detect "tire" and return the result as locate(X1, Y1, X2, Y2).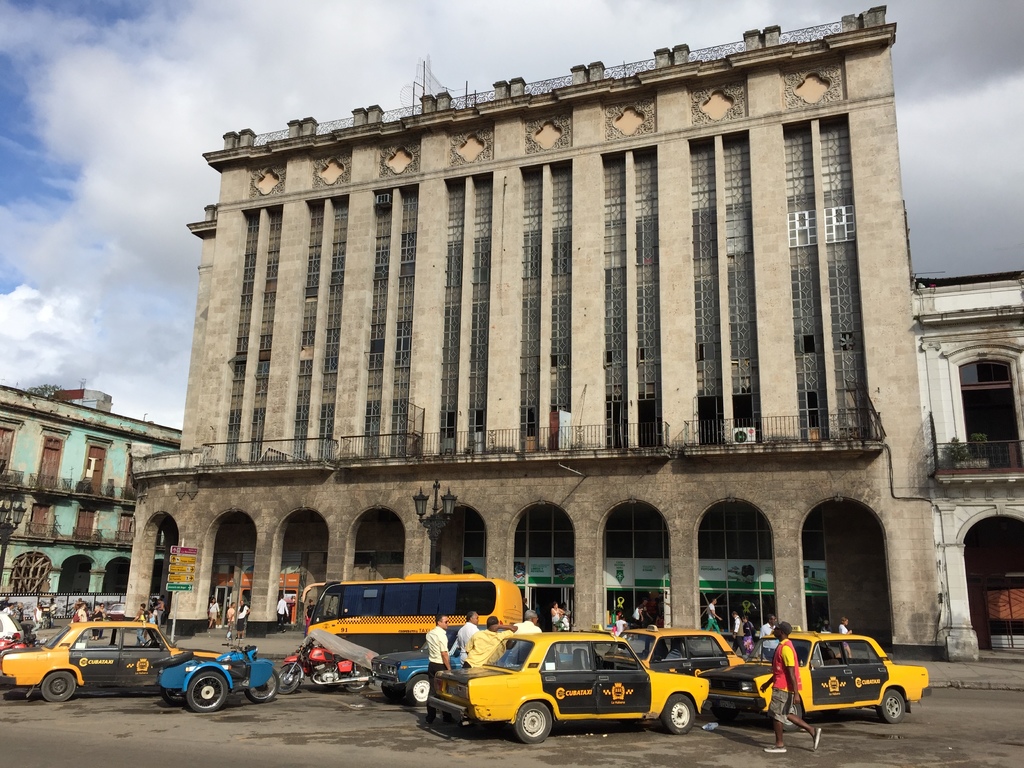
locate(767, 704, 801, 730).
